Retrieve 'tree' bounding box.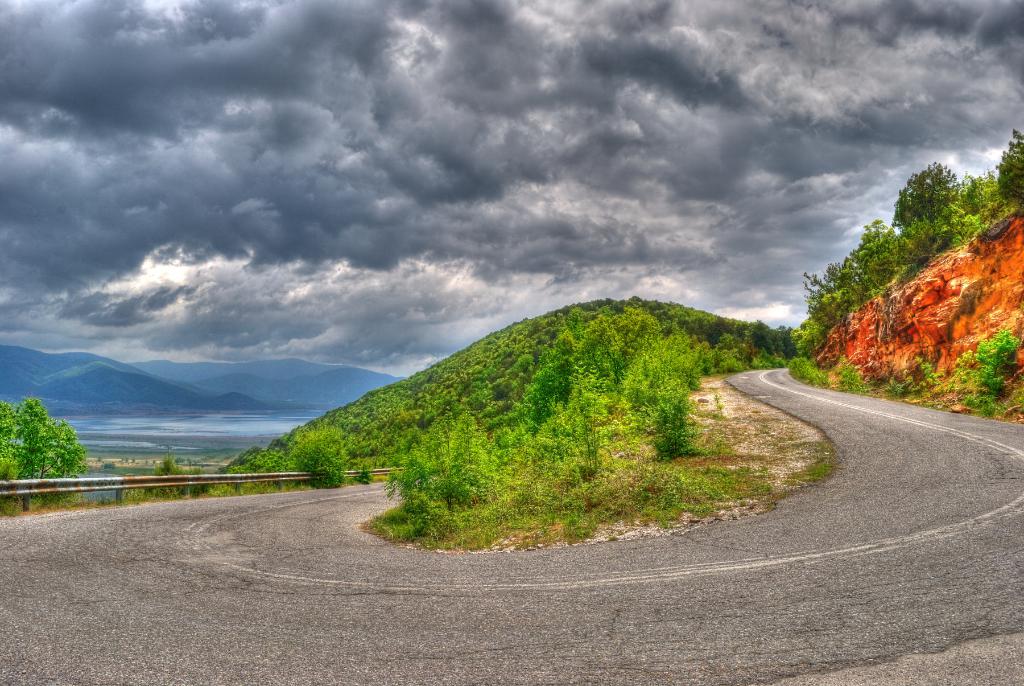
Bounding box: select_region(4, 403, 75, 496).
